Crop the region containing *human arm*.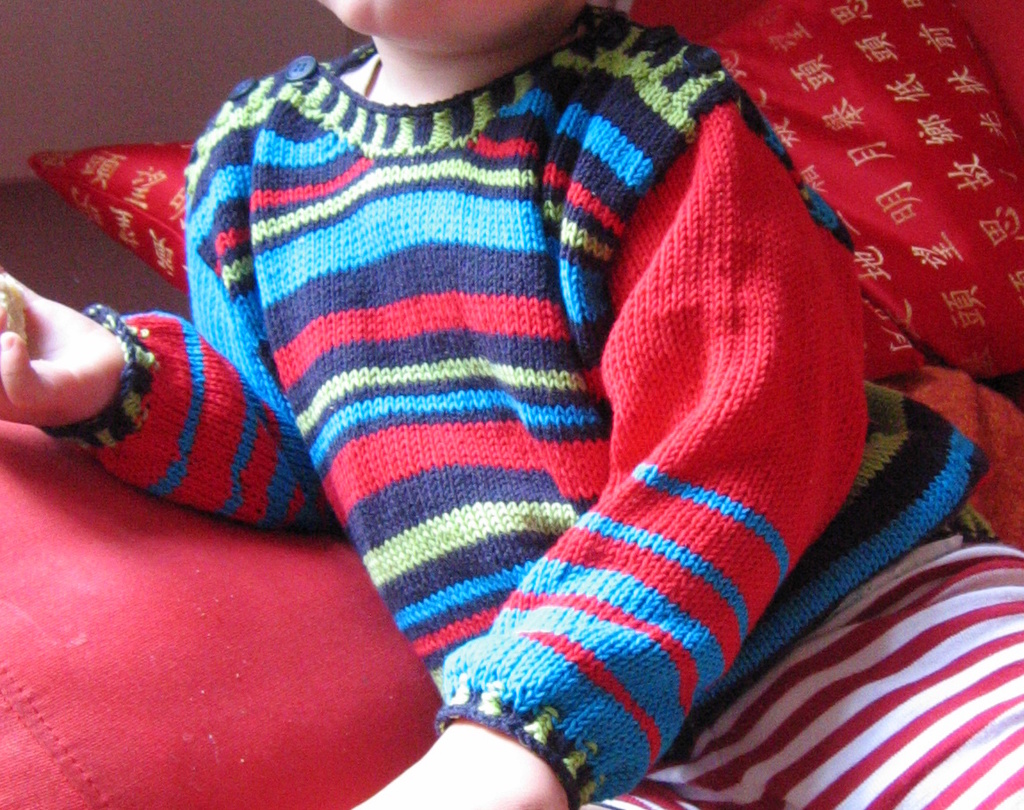
Crop region: bbox(143, 121, 919, 801).
